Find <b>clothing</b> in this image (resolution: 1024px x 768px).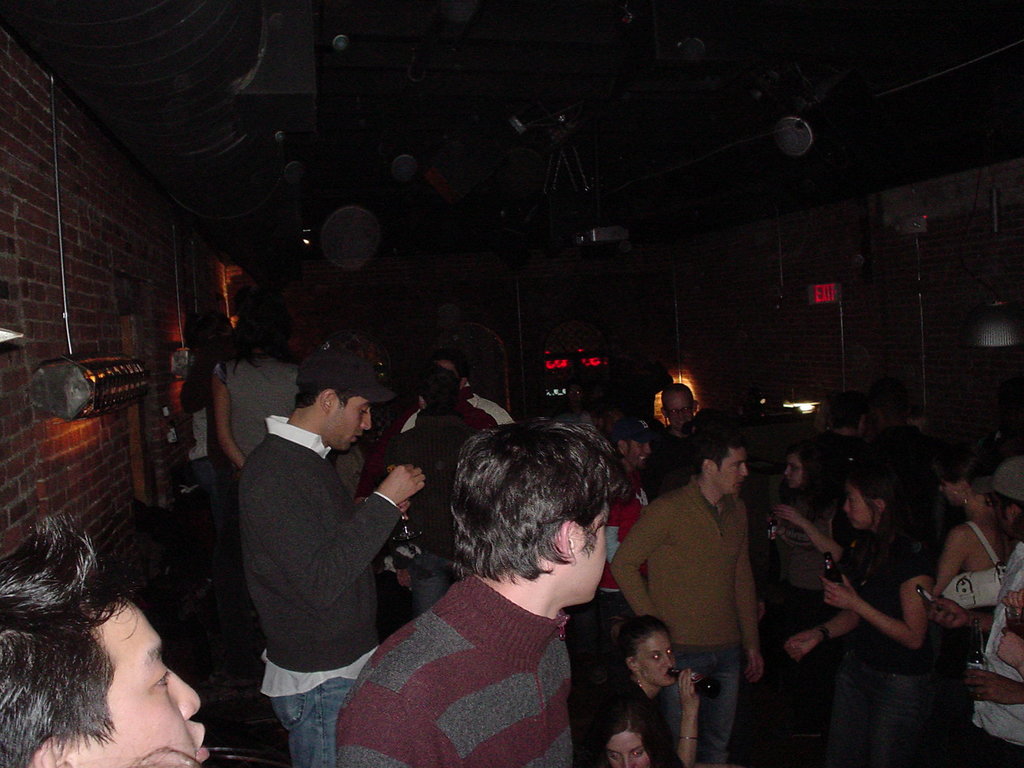
x1=270, y1=676, x2=353, y2=767.
